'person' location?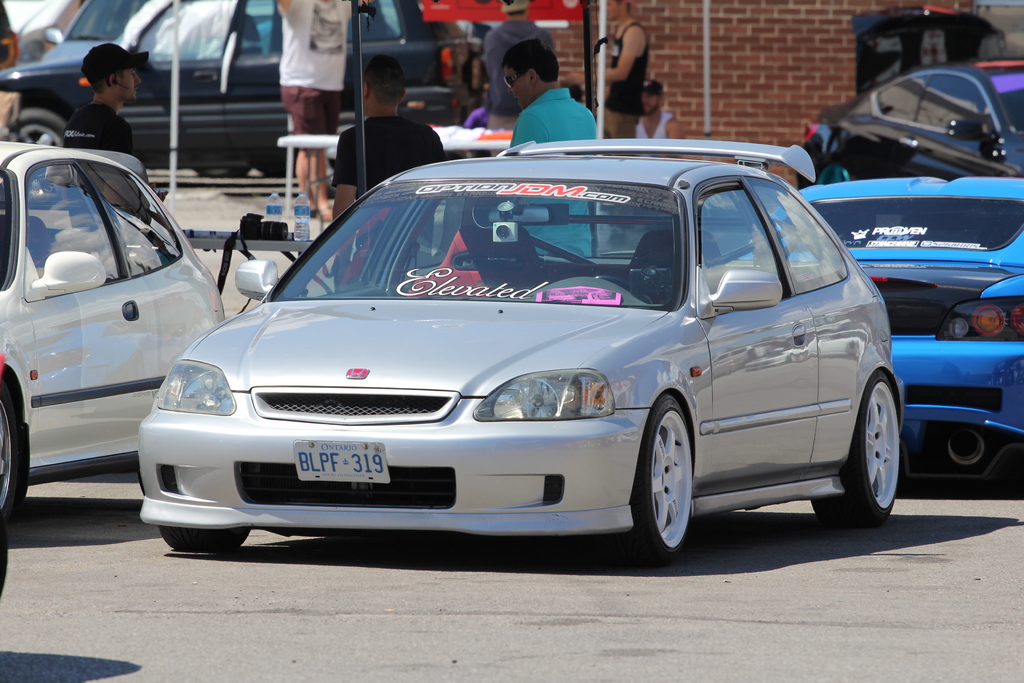
{"x1": 502, "y1": 34, "x2": 619, "y2": 260}
